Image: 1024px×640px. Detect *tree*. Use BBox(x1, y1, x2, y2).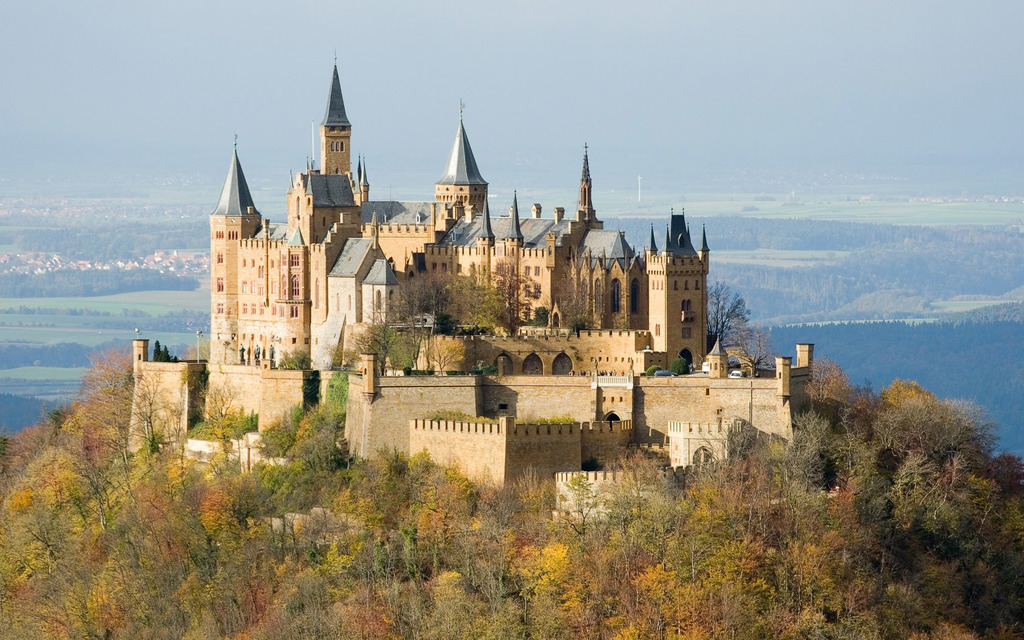
BBox(892, 455, 969, 515).
